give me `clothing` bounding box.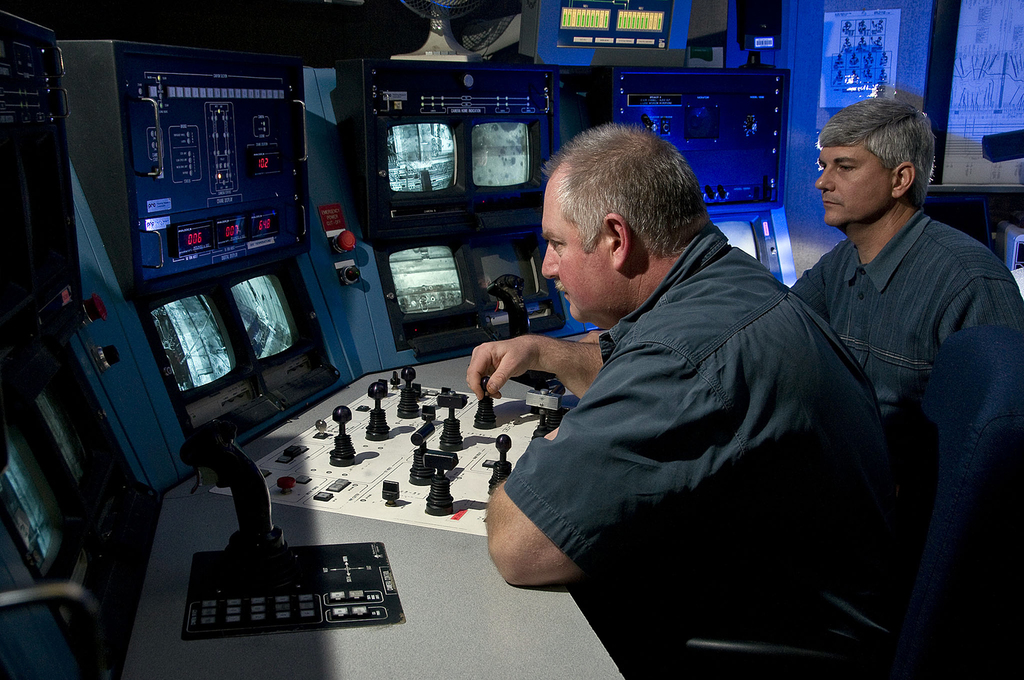
(784, 203, 1023, 679).
